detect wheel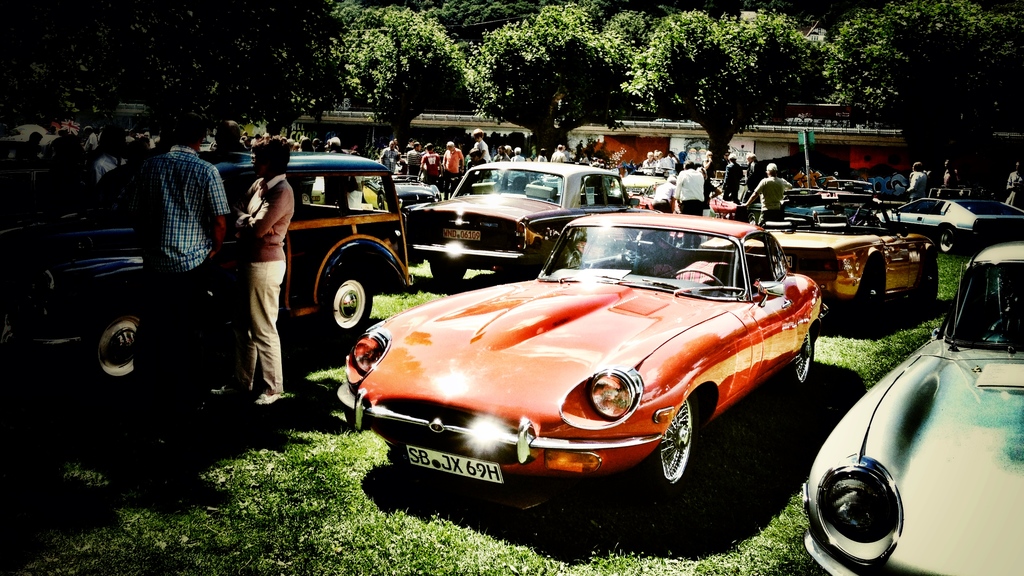
[left=431, top=259, right=467, bottom=284]
